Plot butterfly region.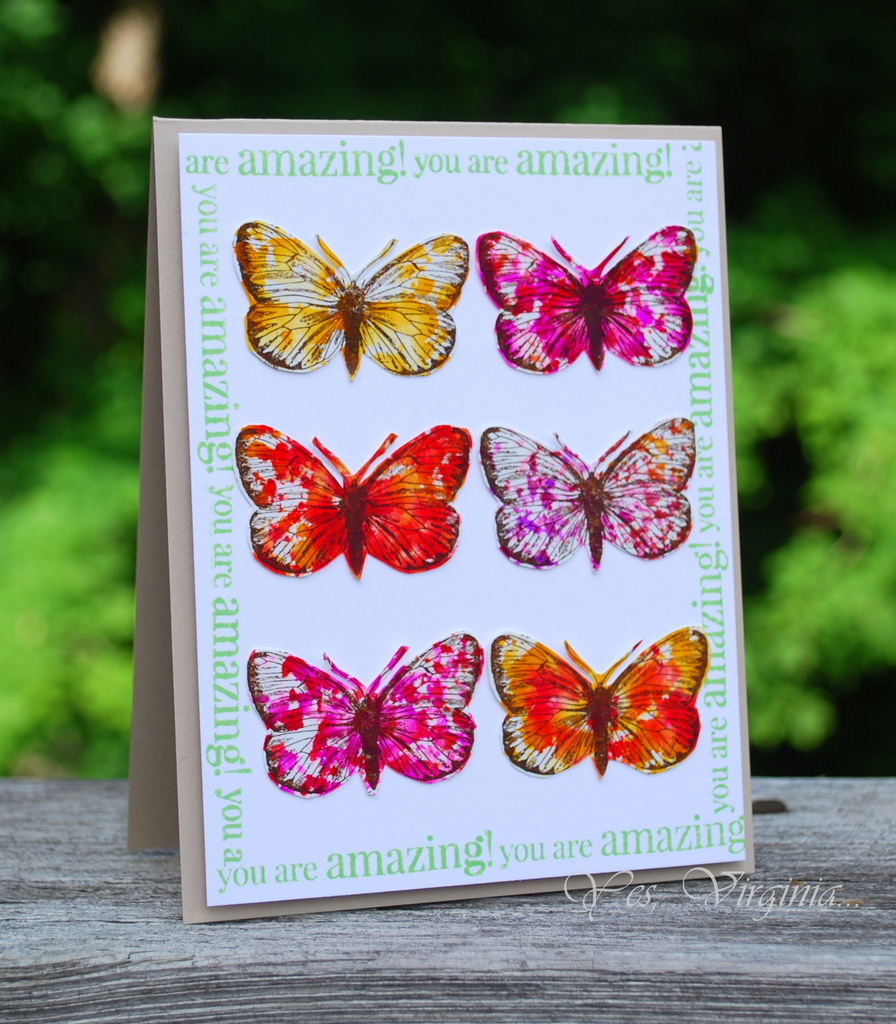
Plotted at box=[489, 627, 706, 771].
